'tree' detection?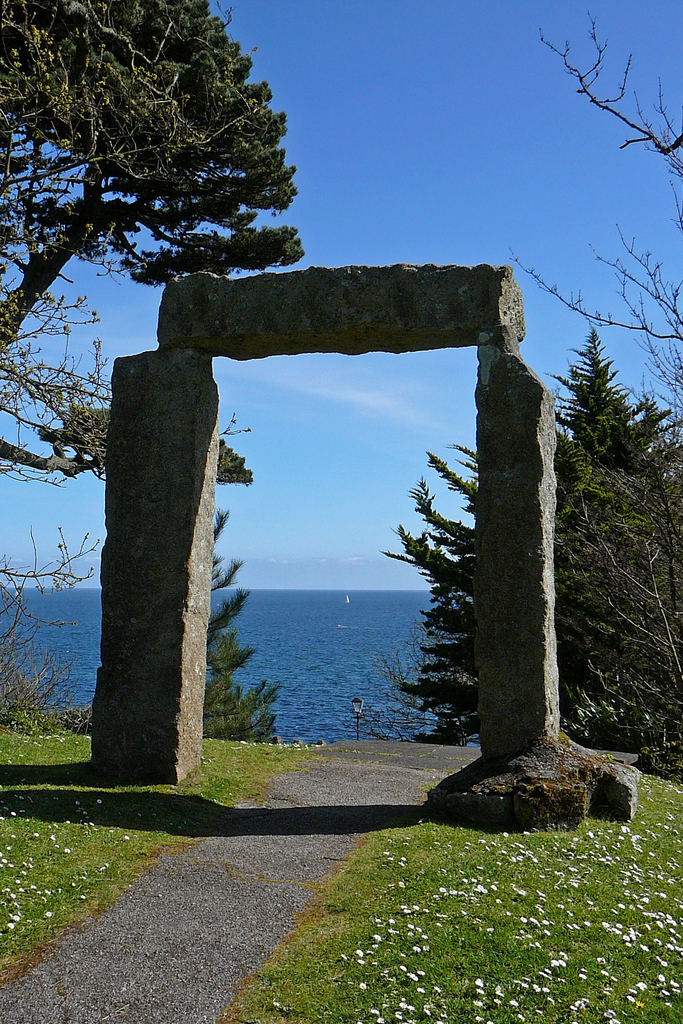
crop(195, 502, 286, 742)
